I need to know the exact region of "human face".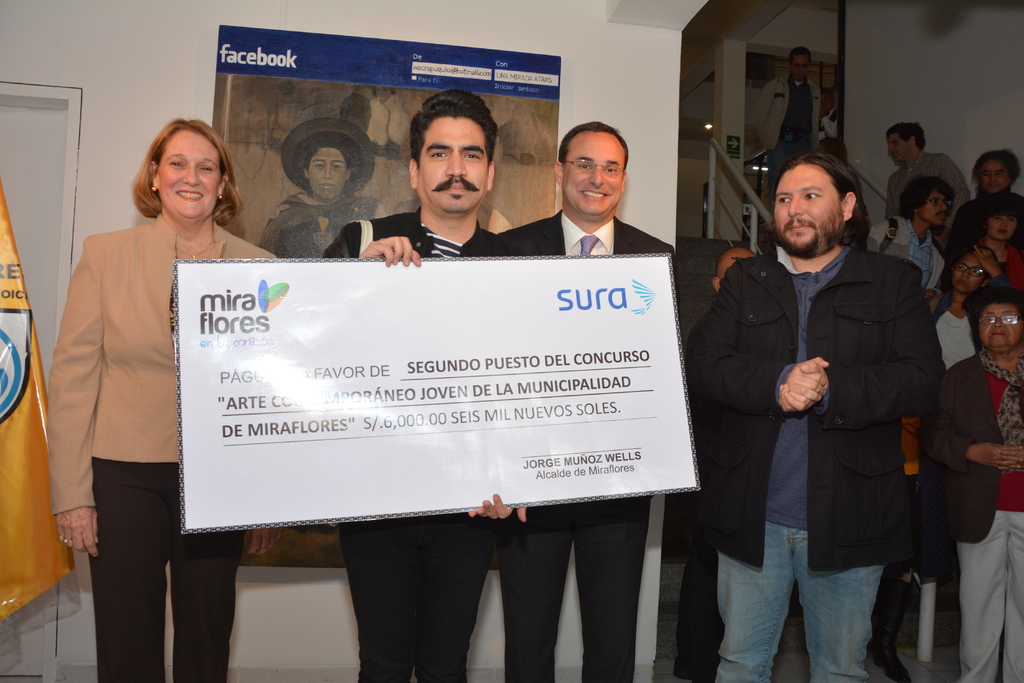
Region: 923/188/948/228.
